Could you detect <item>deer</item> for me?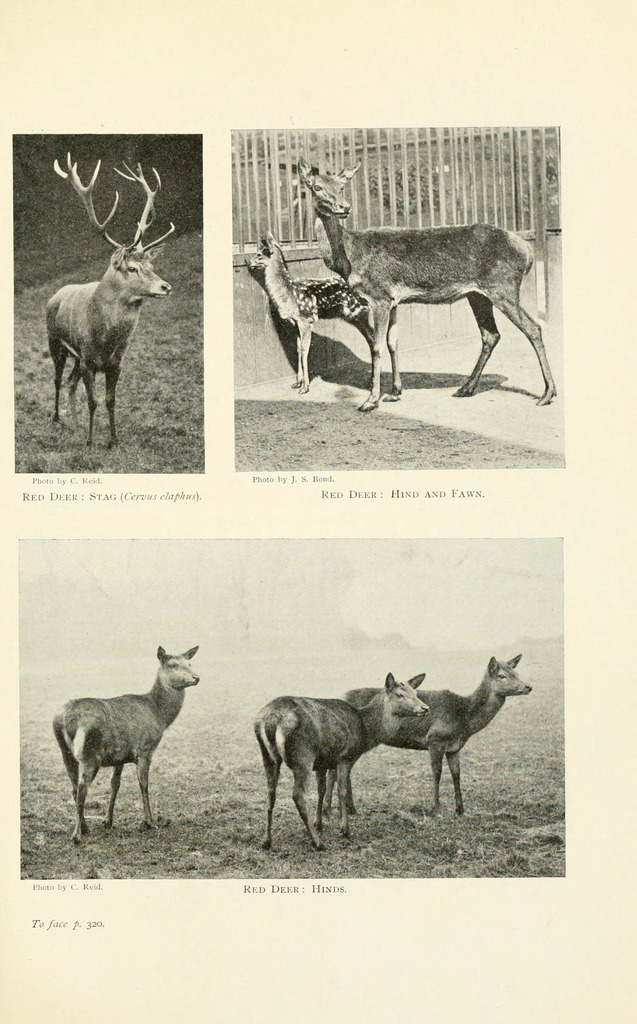
Detection result: bbox(46, 145, 172, 444).
